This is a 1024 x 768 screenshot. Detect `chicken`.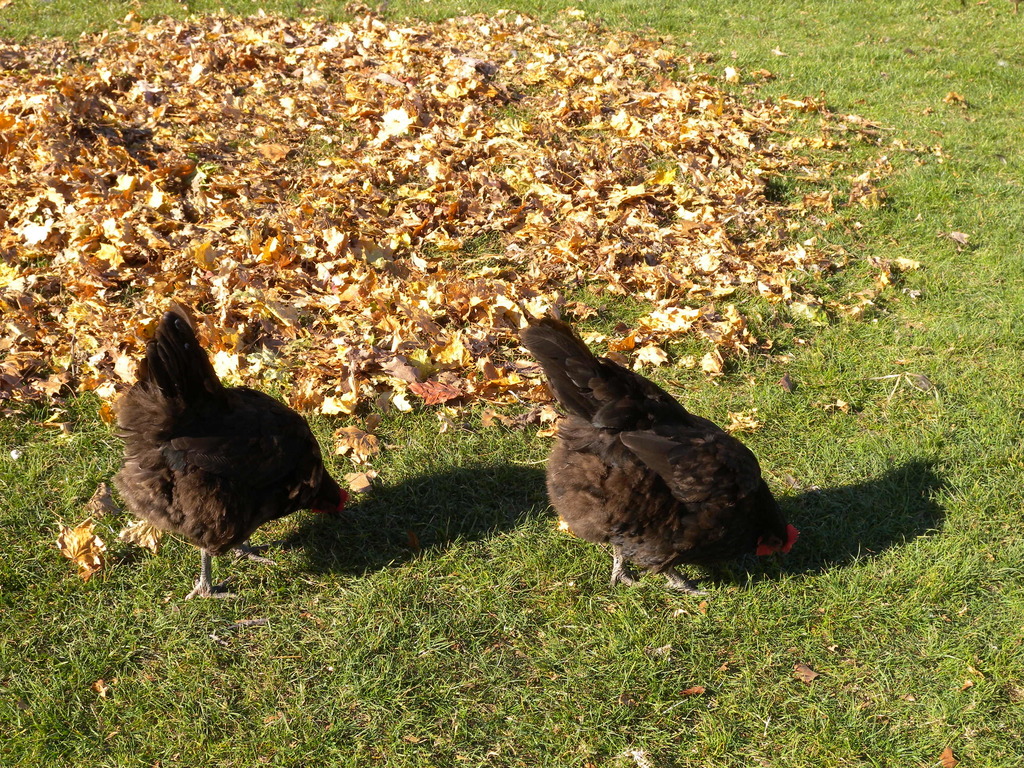
<bbox>508, 291, 806, 597</bbox>.
